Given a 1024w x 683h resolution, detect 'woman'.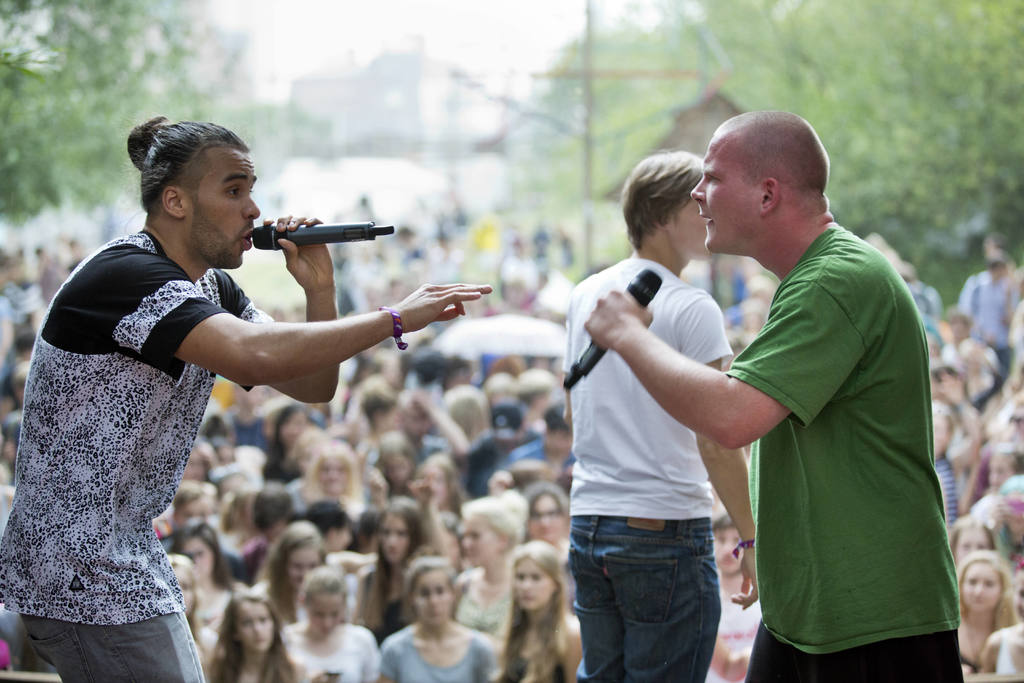
select_region(282, 568, 378, 682).
